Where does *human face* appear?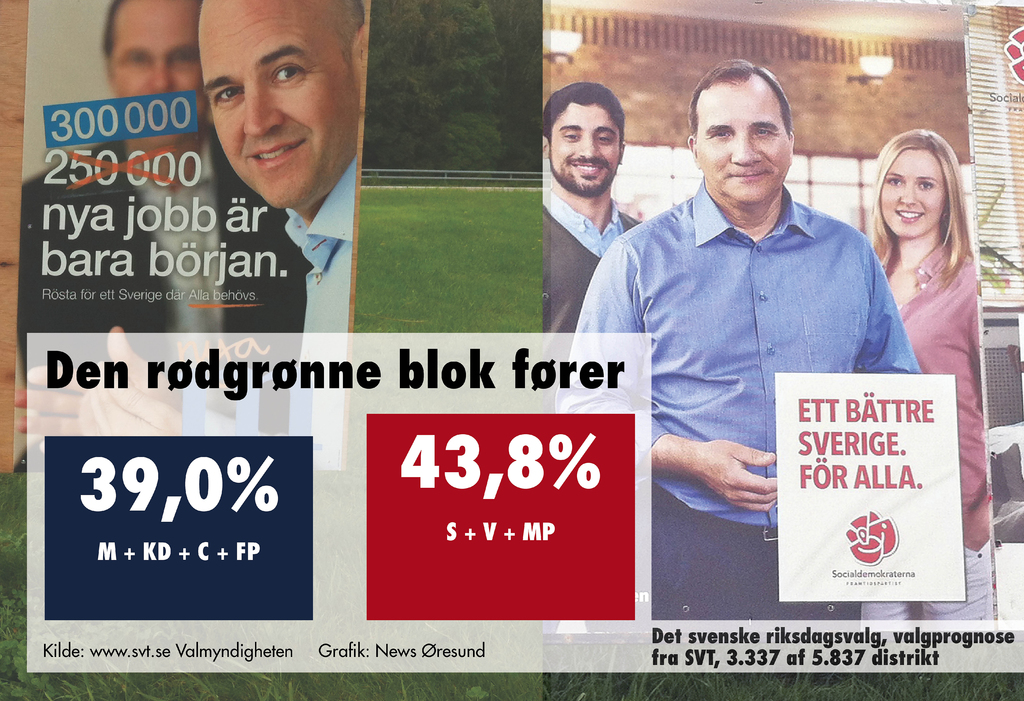
Appears at (548, 99, 618, 191).
